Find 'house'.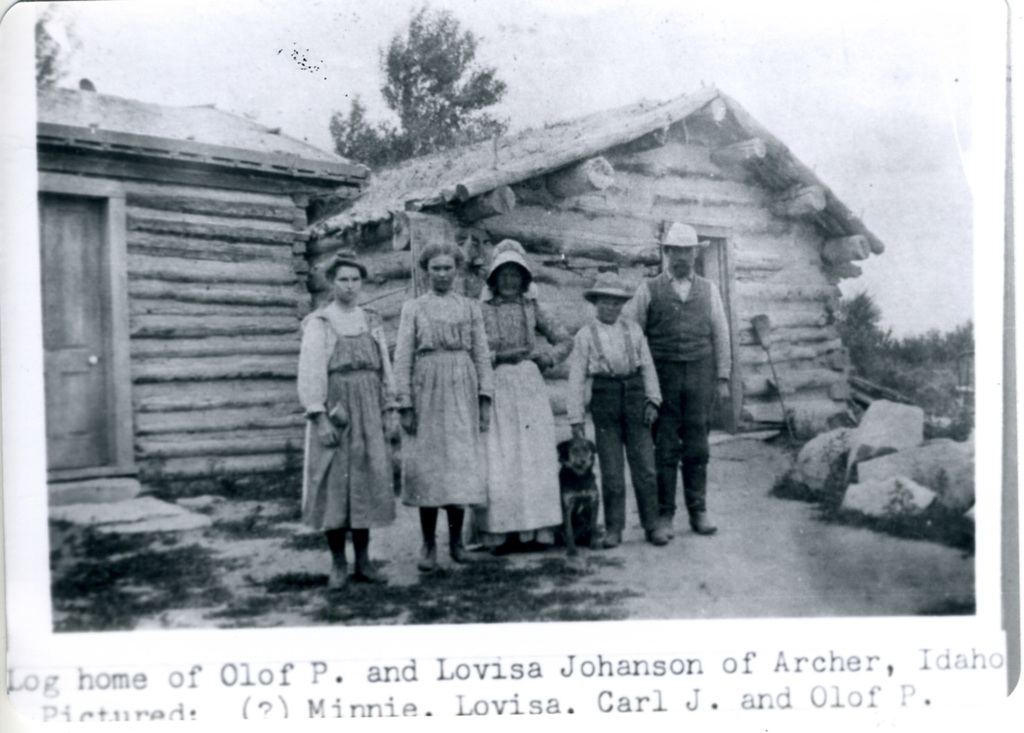
[left=310, top=84, right=894, bottom=470].
